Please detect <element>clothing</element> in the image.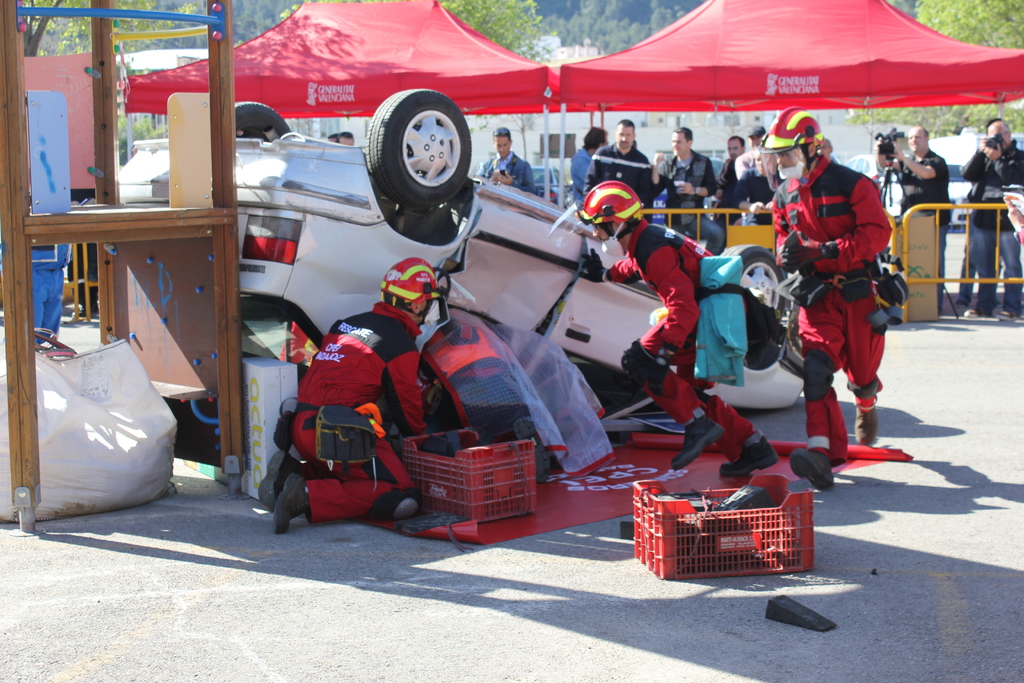
[961, 150, 1018, 306].
